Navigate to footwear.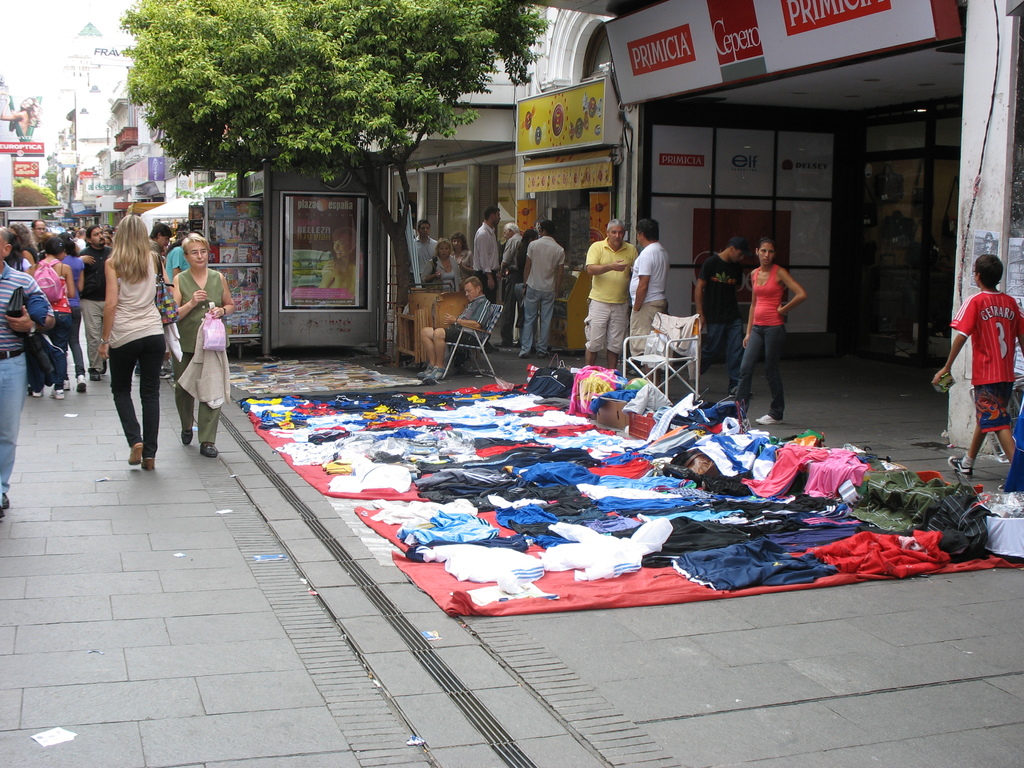
Navigation target: pyautogui.locateOnScreen(945, 454, 975, 477).
